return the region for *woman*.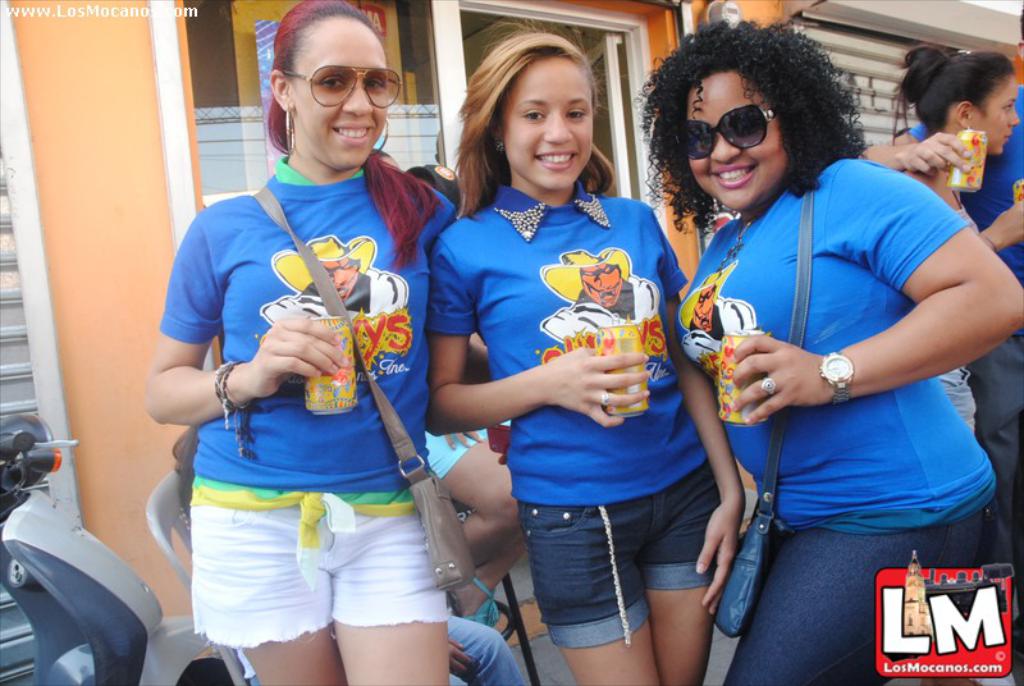
bbox=[640, 19, 1023, 685].
